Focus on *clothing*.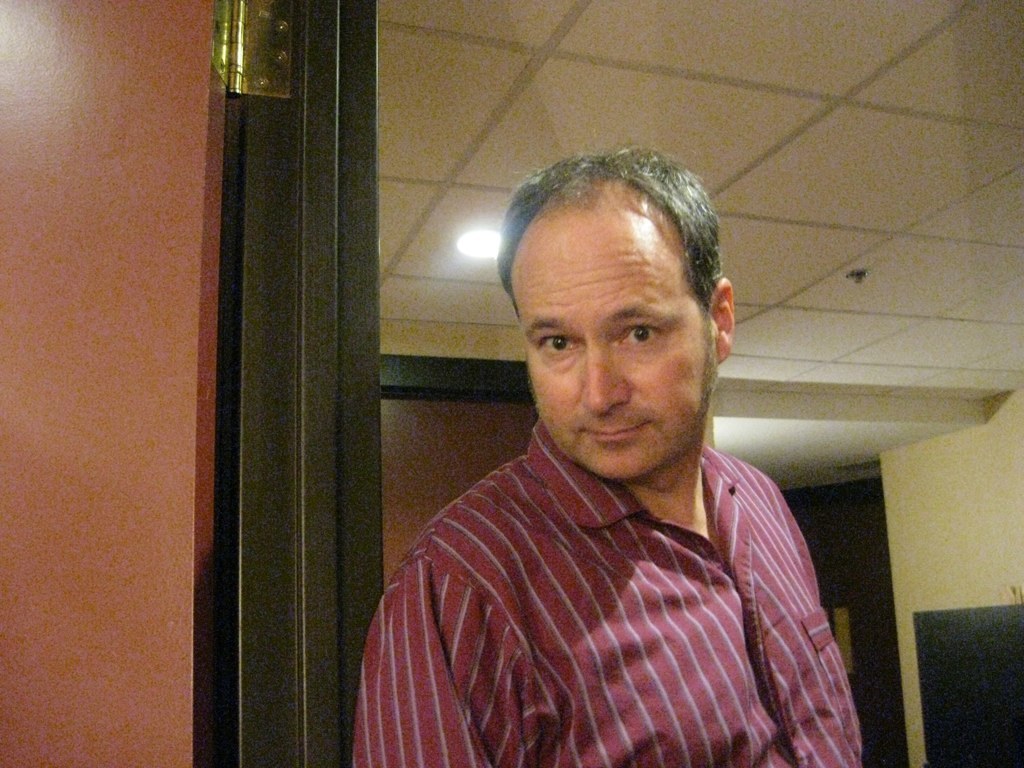
Focused at {"x1": 356, "y1": 361, "x2": 859, "y2": 767}.
